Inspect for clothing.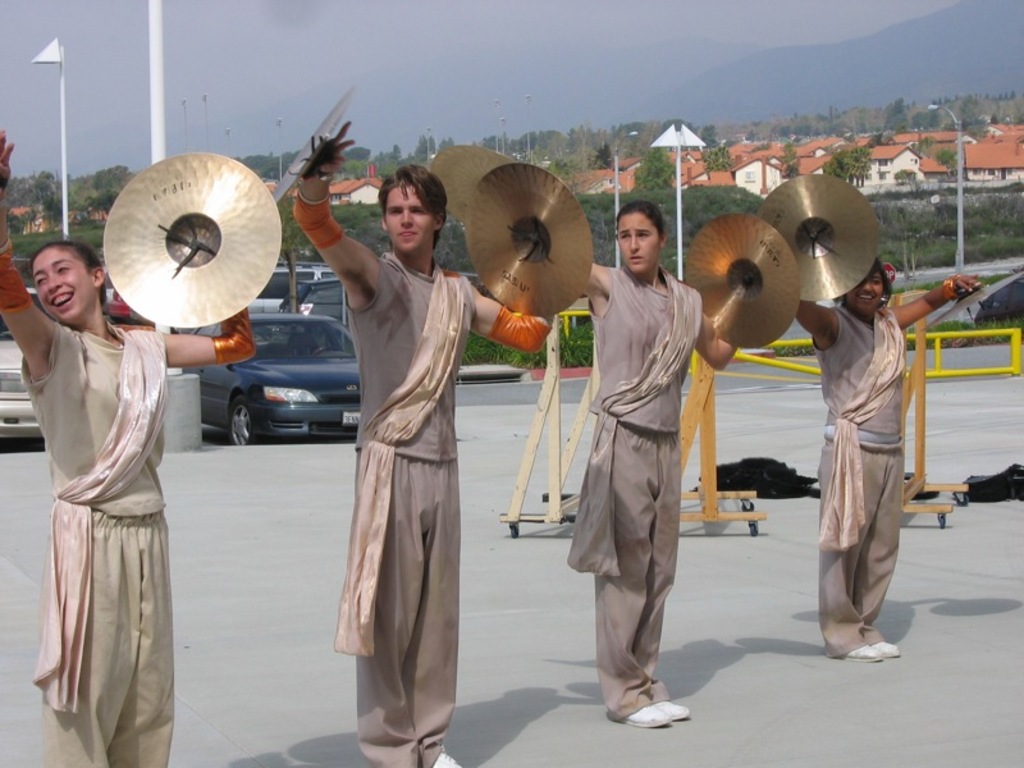
Inspection: x1=813 y1=302 x2=902 y2=664.
